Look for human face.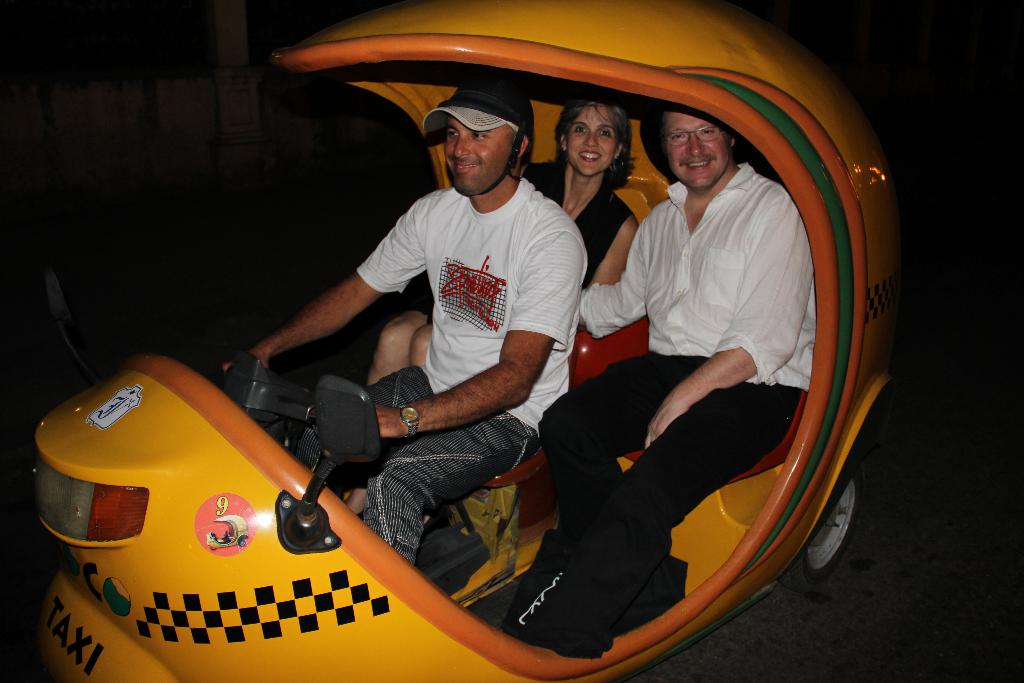
Found: select_region(443, 115, 516, 197).
